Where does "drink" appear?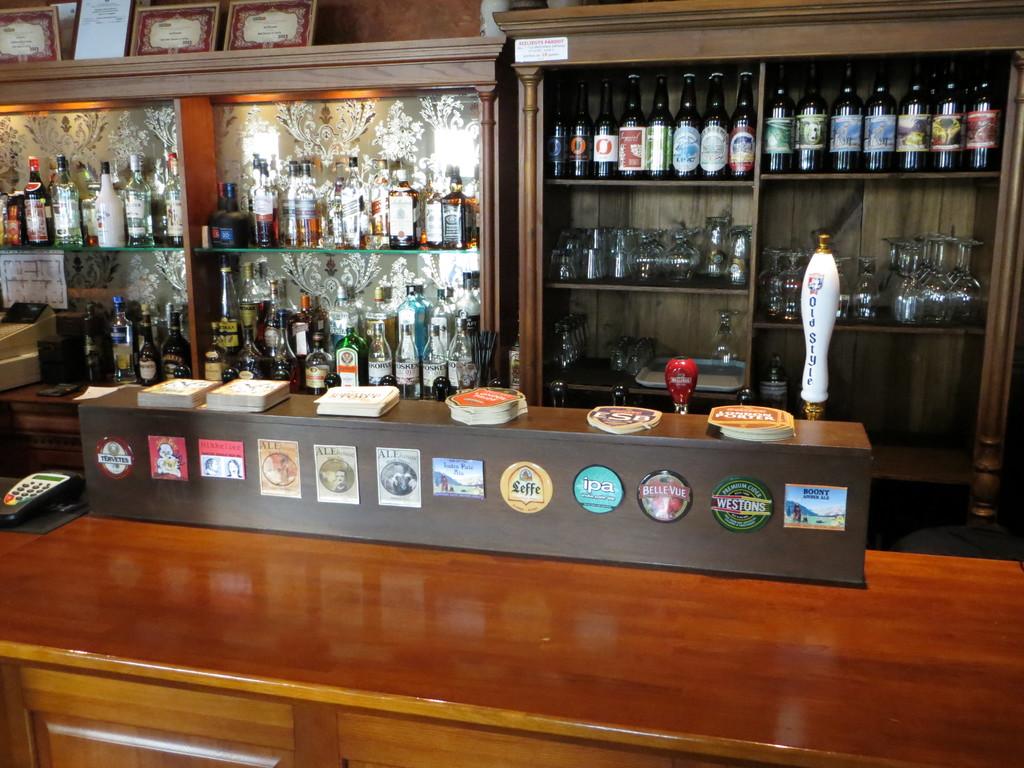
Appears at bbox=[729, 67, 758, 179].
